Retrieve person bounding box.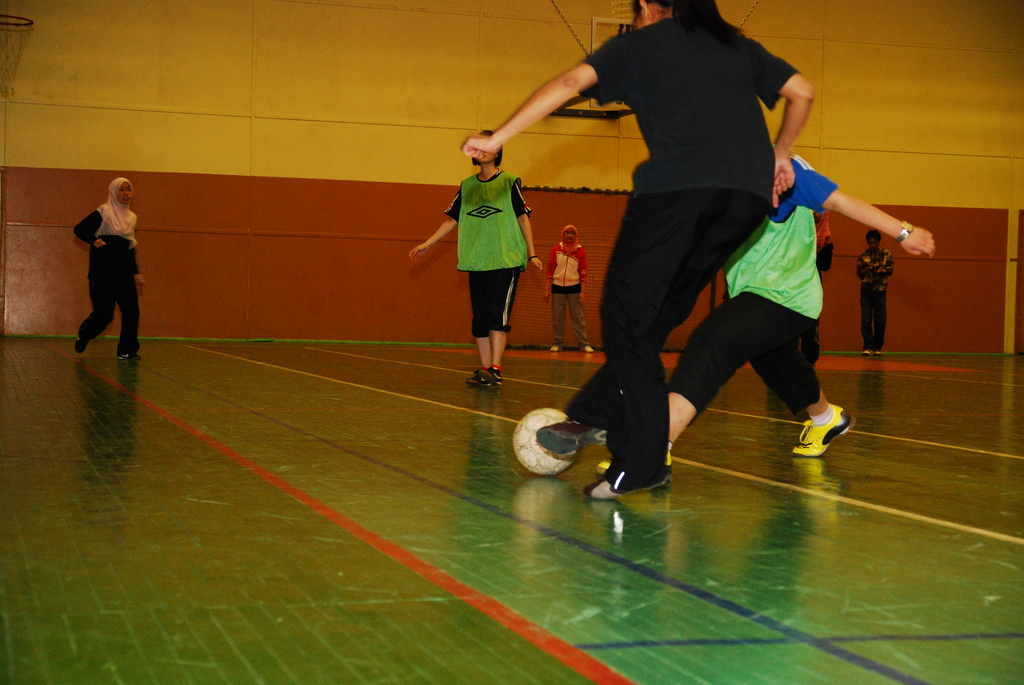
Bounding box: 591, 155, 938, 473.
